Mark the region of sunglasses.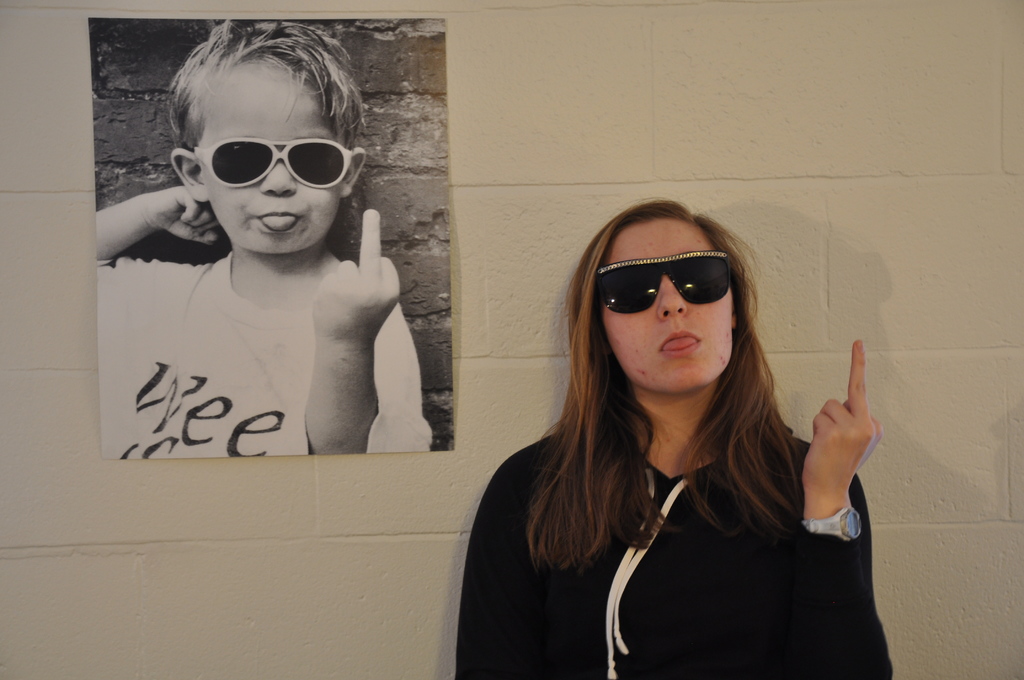
Region: left=189, top=136, right=353, bottom=193.
